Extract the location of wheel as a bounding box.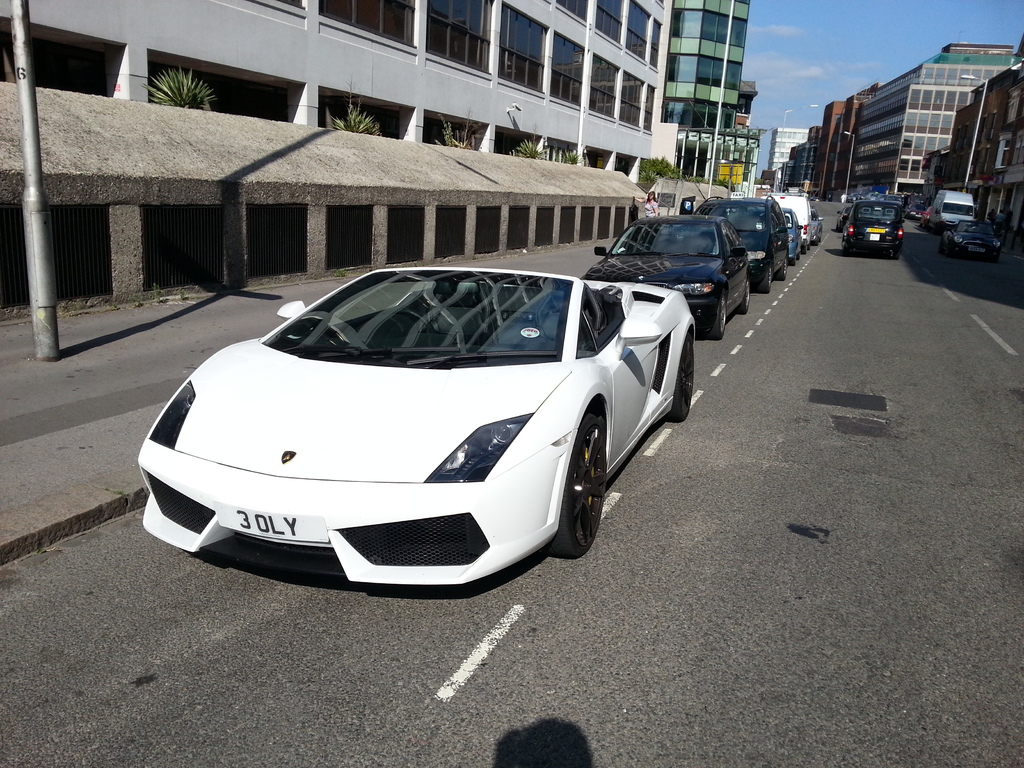
759,268,771,292.
